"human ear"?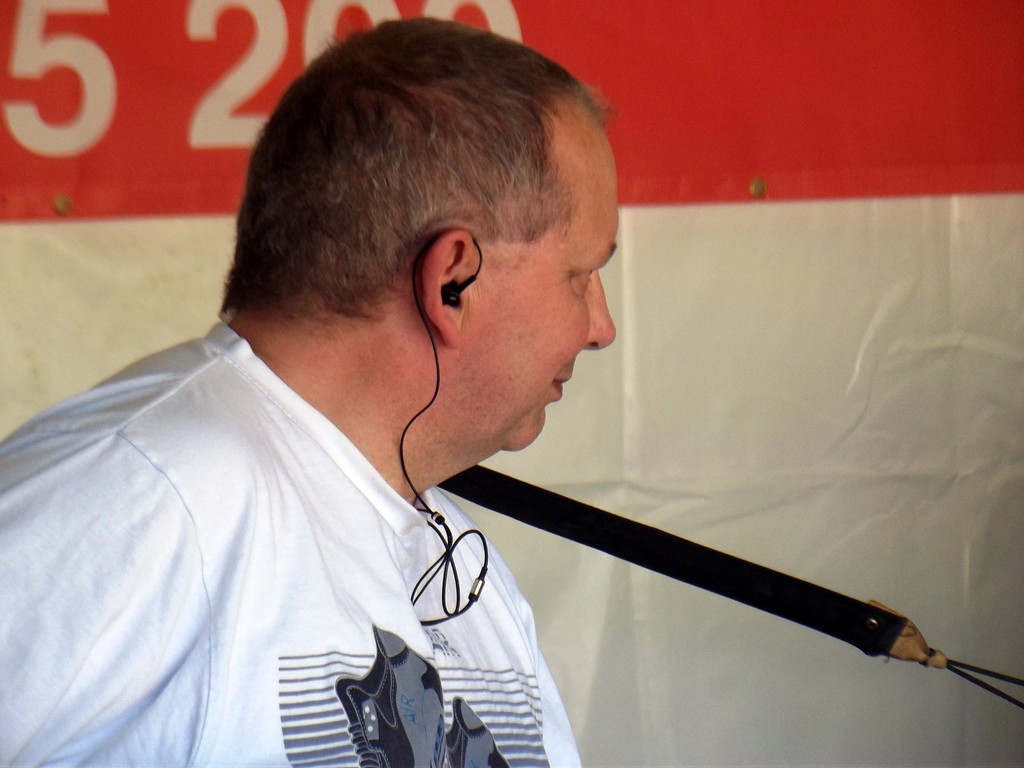
(426, 228, 477, 347)
